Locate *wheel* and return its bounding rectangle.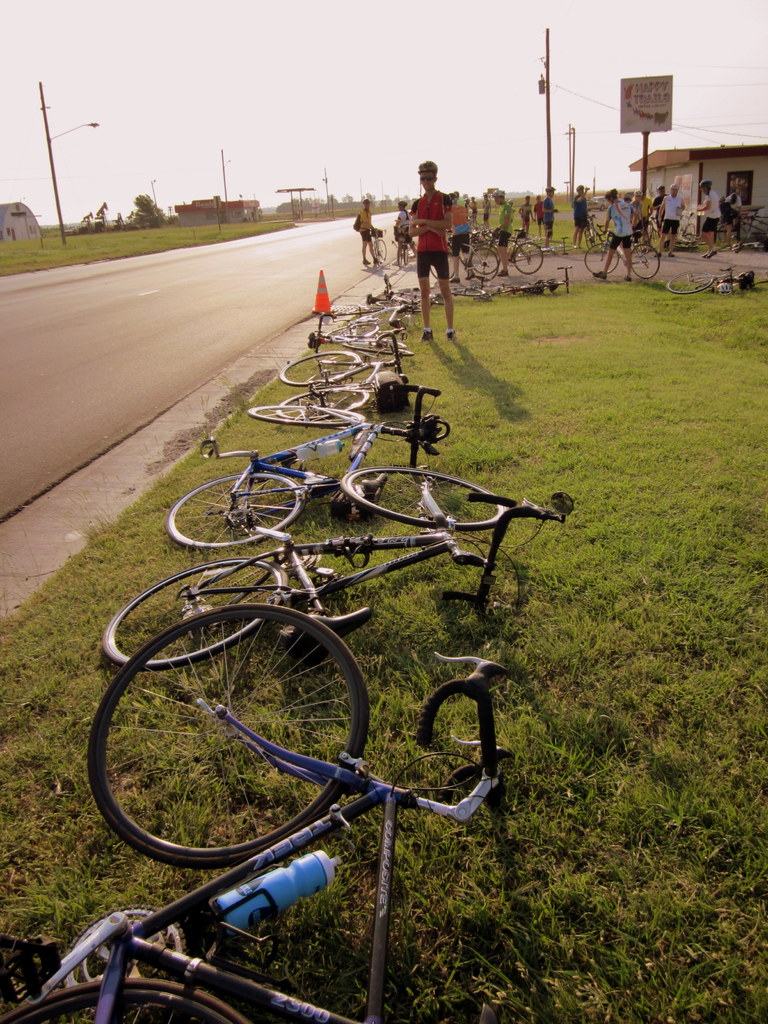
{"x1": 390, "y1": 292, "x2": 435, "y2": 305}.
